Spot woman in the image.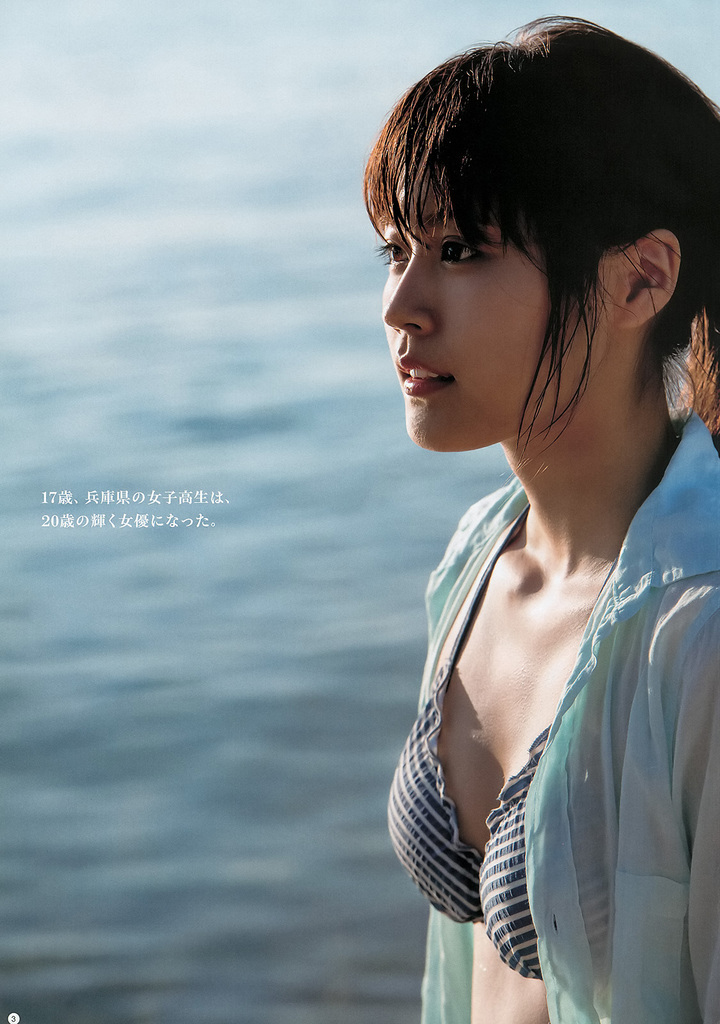
woman found at box(378, 10, 719, 1023).
